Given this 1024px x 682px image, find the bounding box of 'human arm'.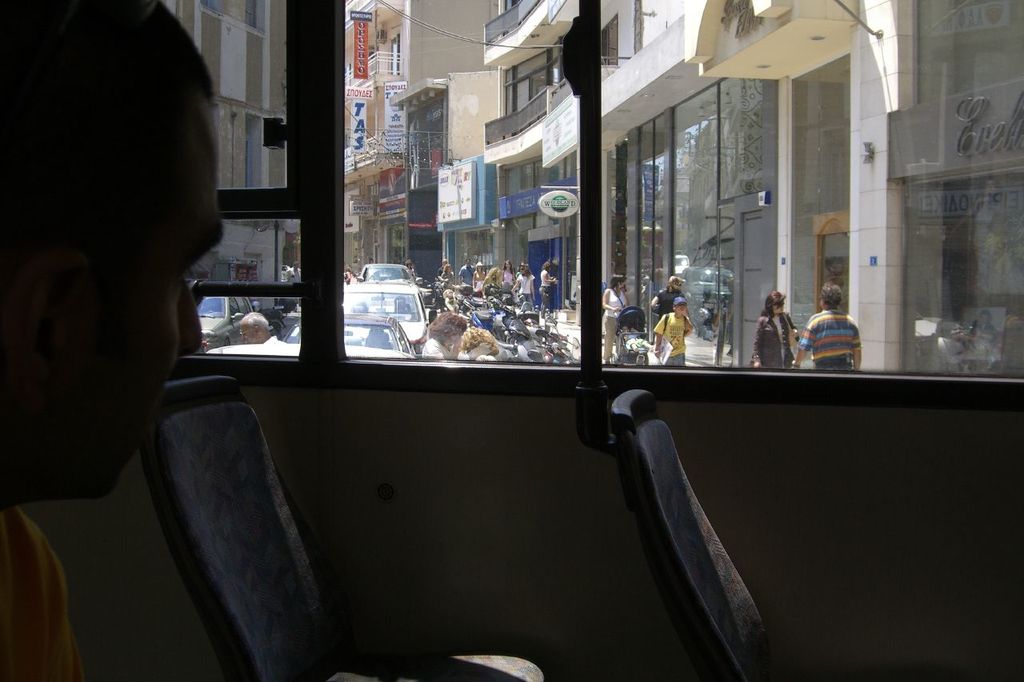
[650,291,660,307].
